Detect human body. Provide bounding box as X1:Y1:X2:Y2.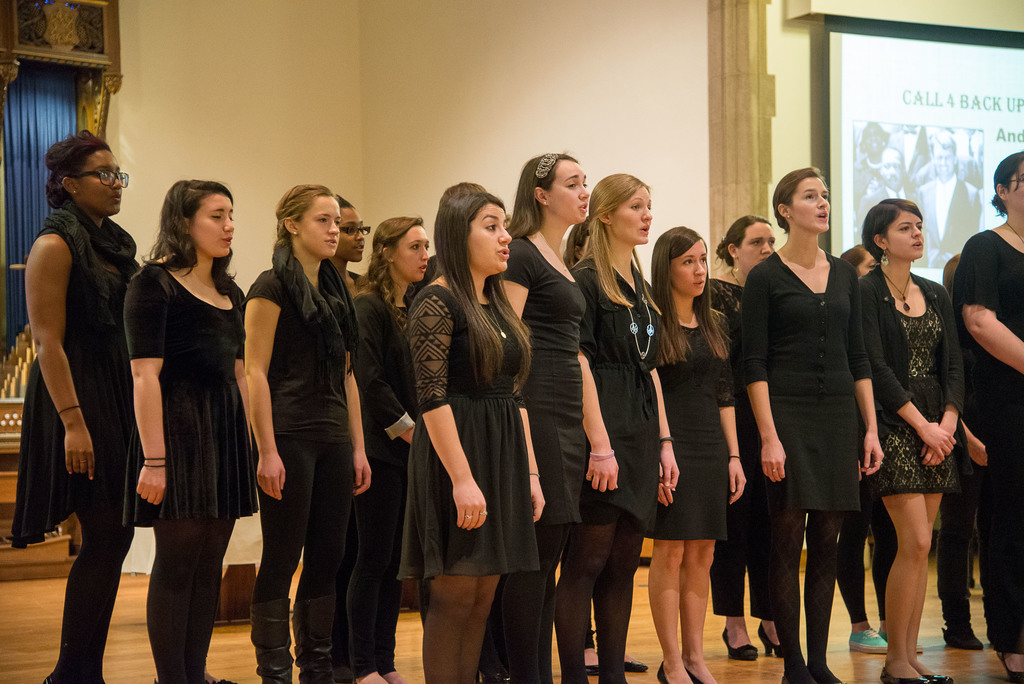
20:131:138:683.
